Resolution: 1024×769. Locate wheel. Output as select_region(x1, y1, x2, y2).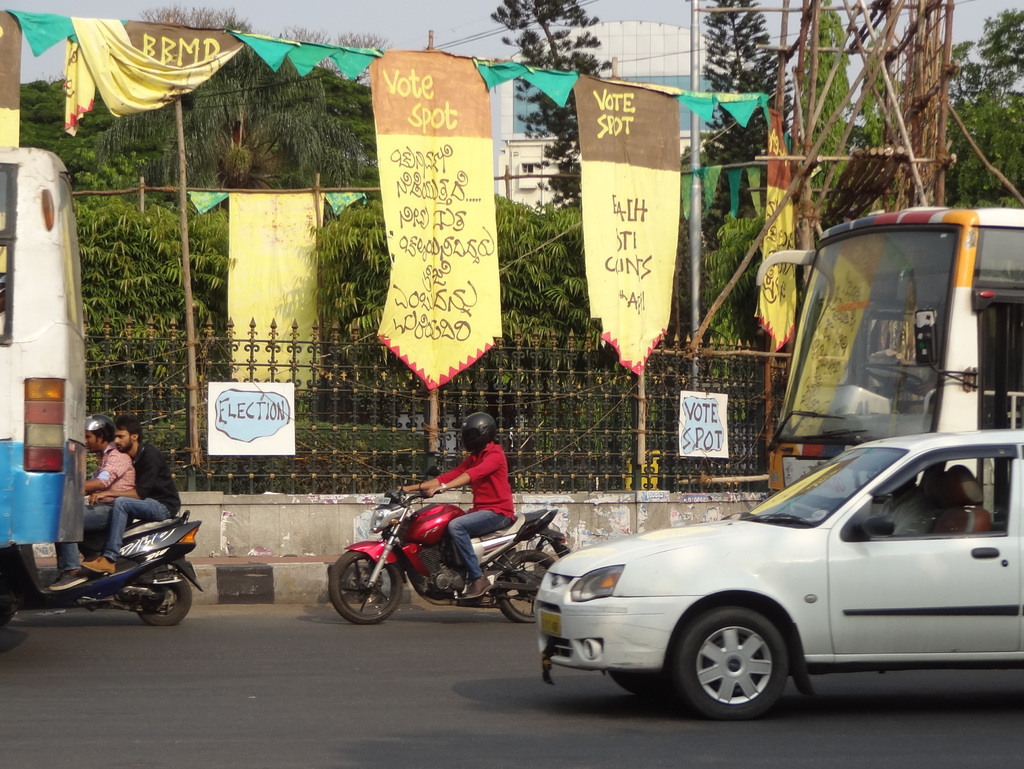
select_region(492, 552, 553, 623).
